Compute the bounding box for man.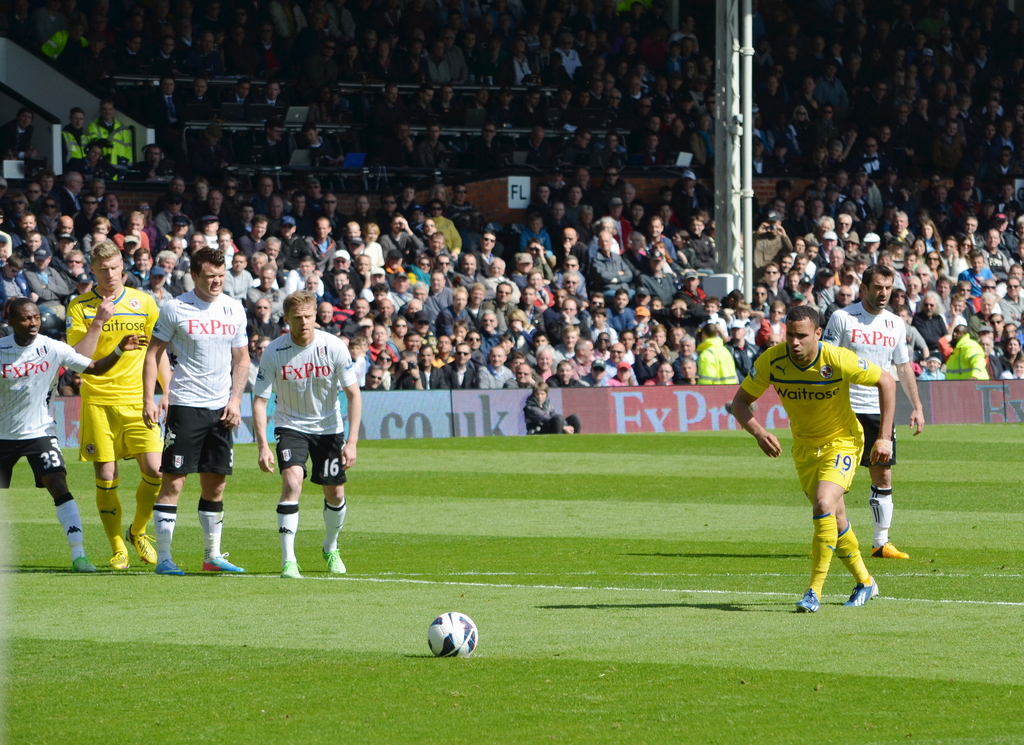
[x1=161, y1=218, x2=192, y2=241].
